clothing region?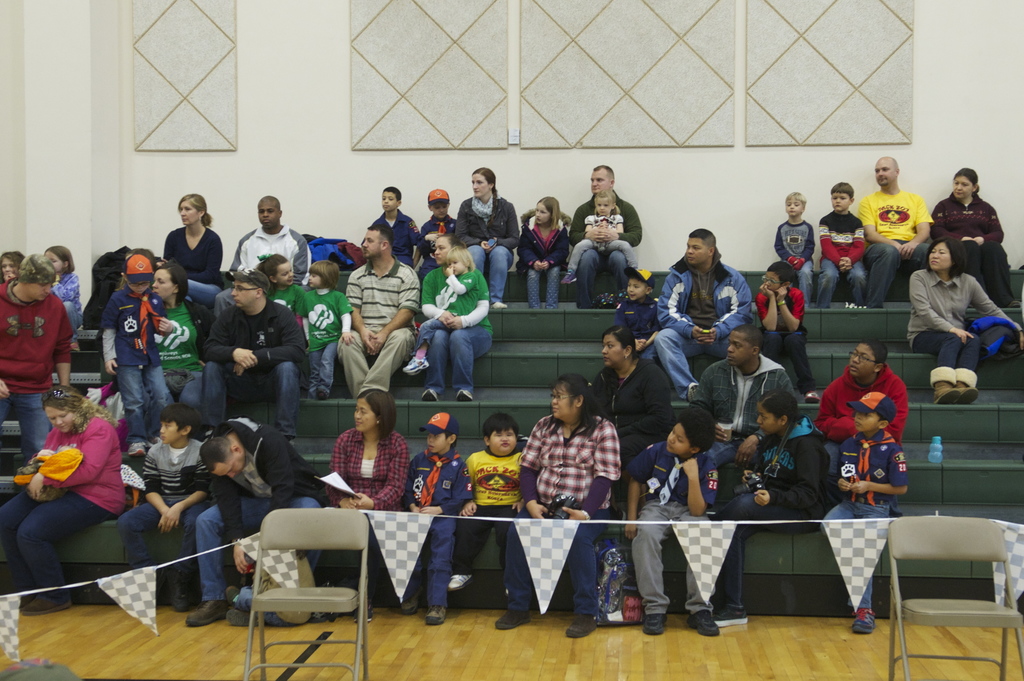
814/204/867/310
